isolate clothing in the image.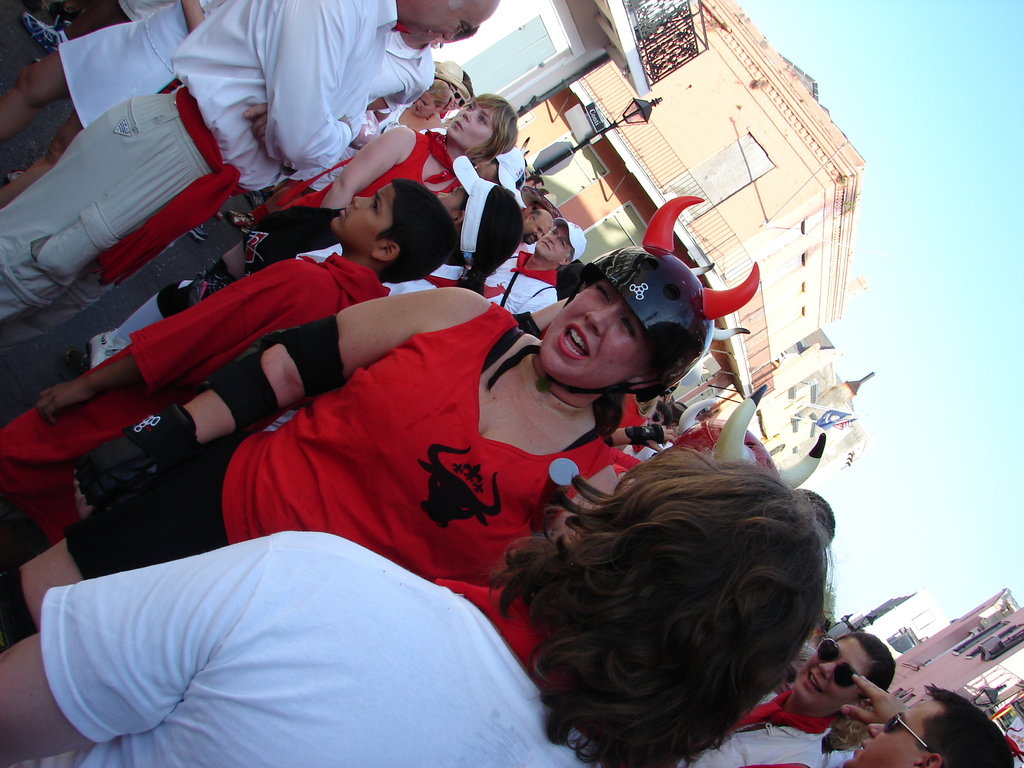
Isolated region: Rect(33, 529, 616, 767).
